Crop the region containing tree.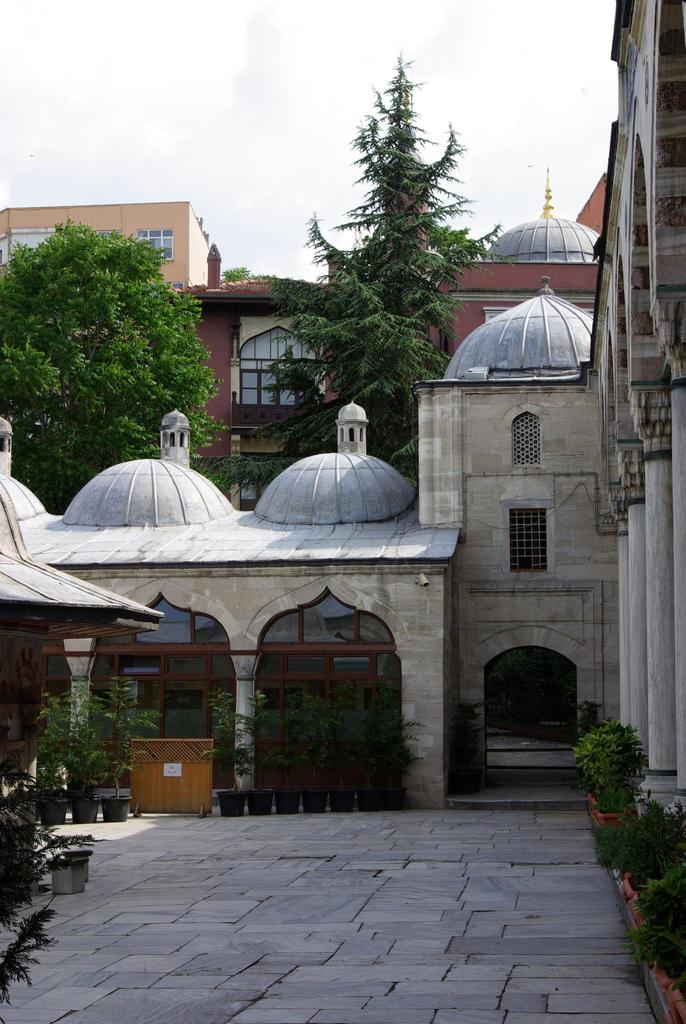
Crop region: 0/220/232/521.
